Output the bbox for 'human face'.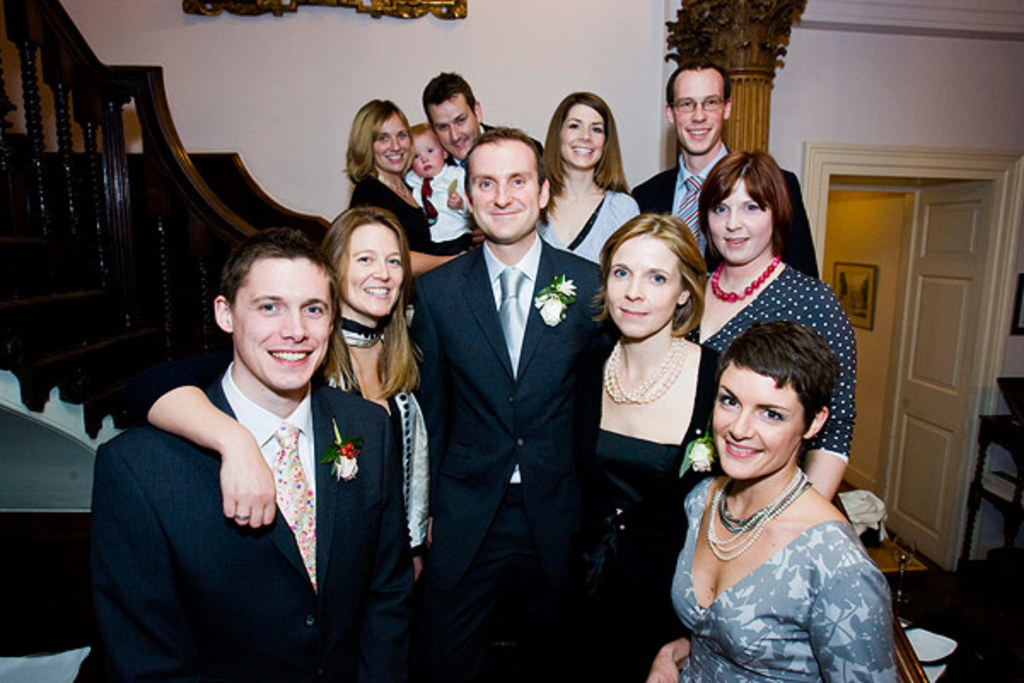
locate(411, 128, 444, 179).
